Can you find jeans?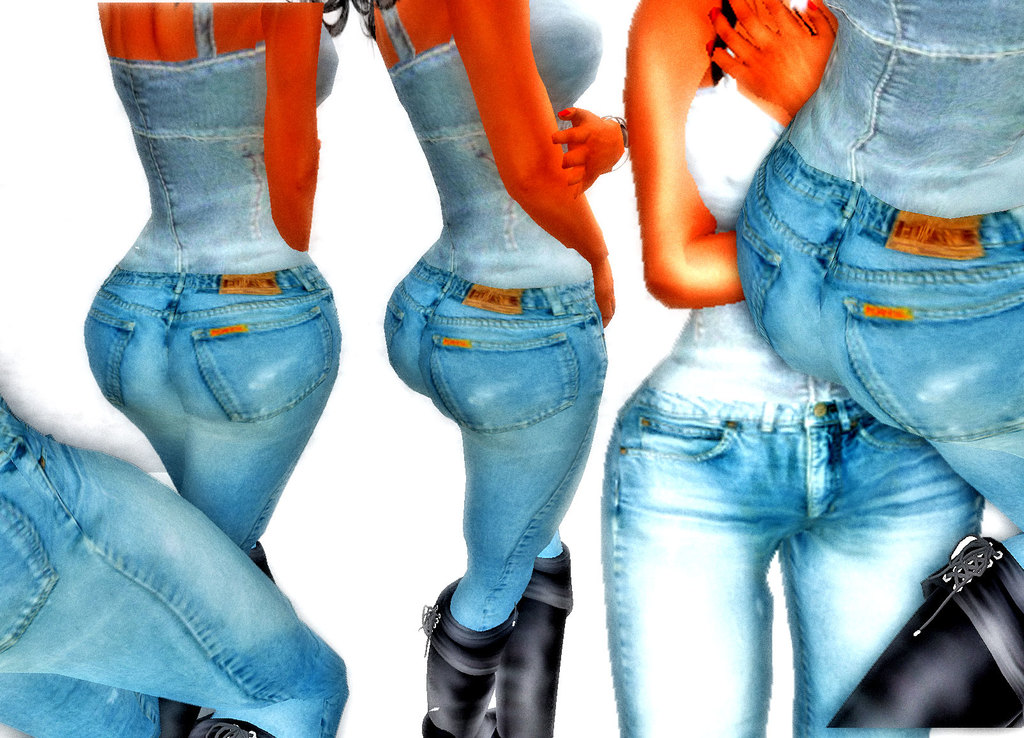
Yes, bounding box: left=85, top=275, right=338, bottom=553.
